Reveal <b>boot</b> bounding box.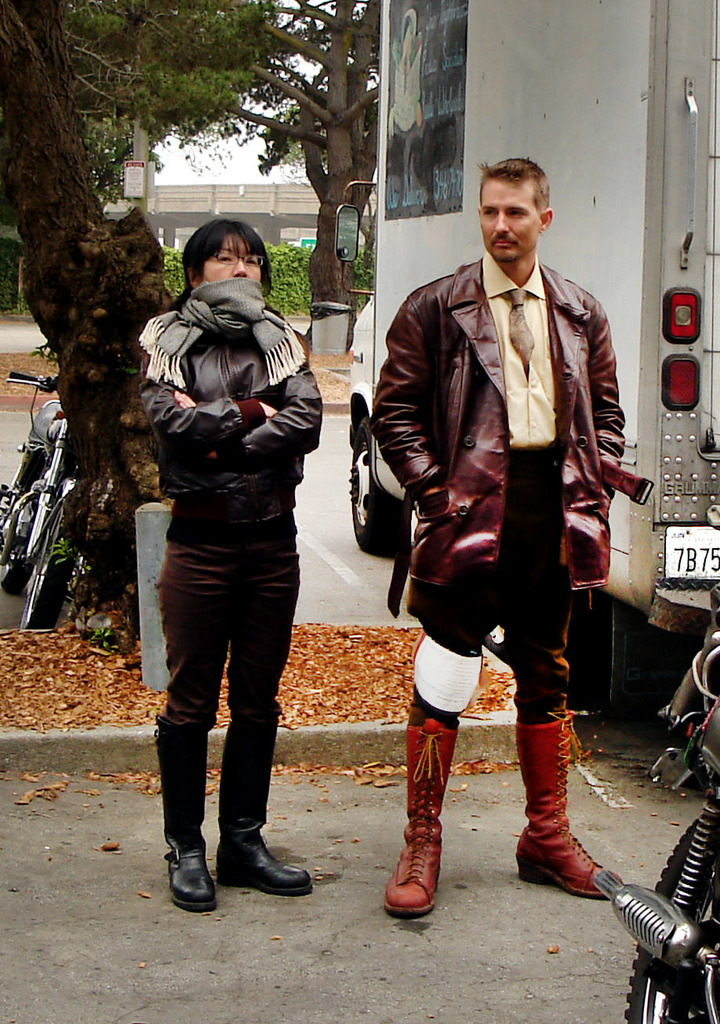
Revealed: bbox=(384, 722, 461, 920).
